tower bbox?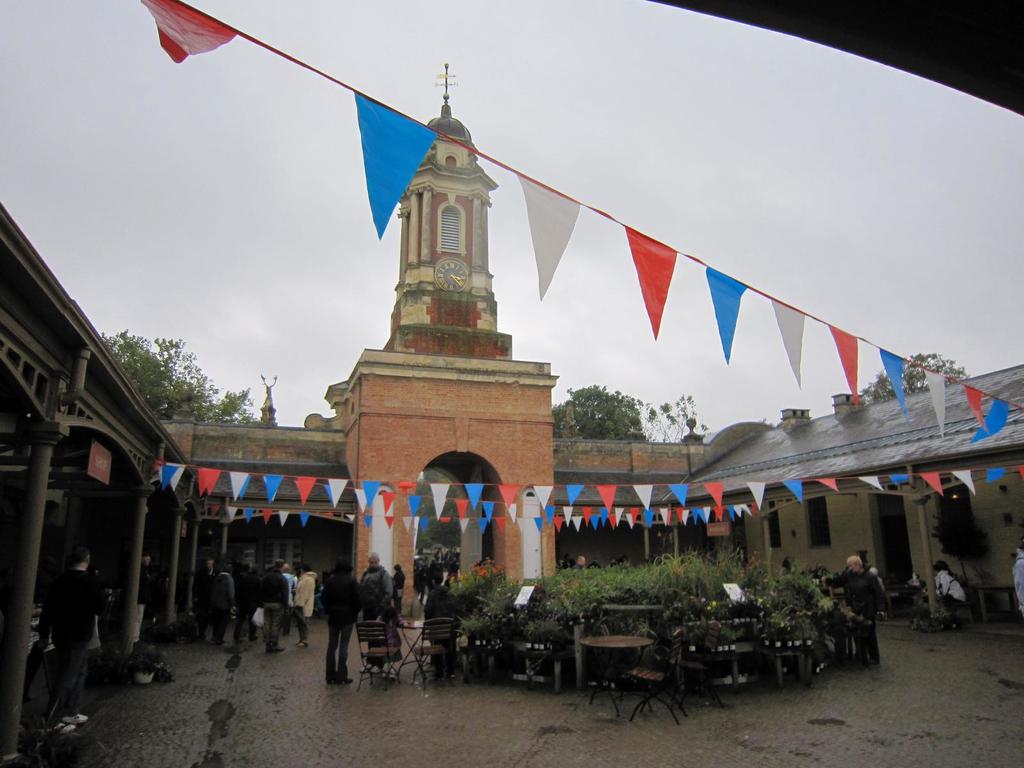
(left=325, top=61, right=561, bottom=613)
